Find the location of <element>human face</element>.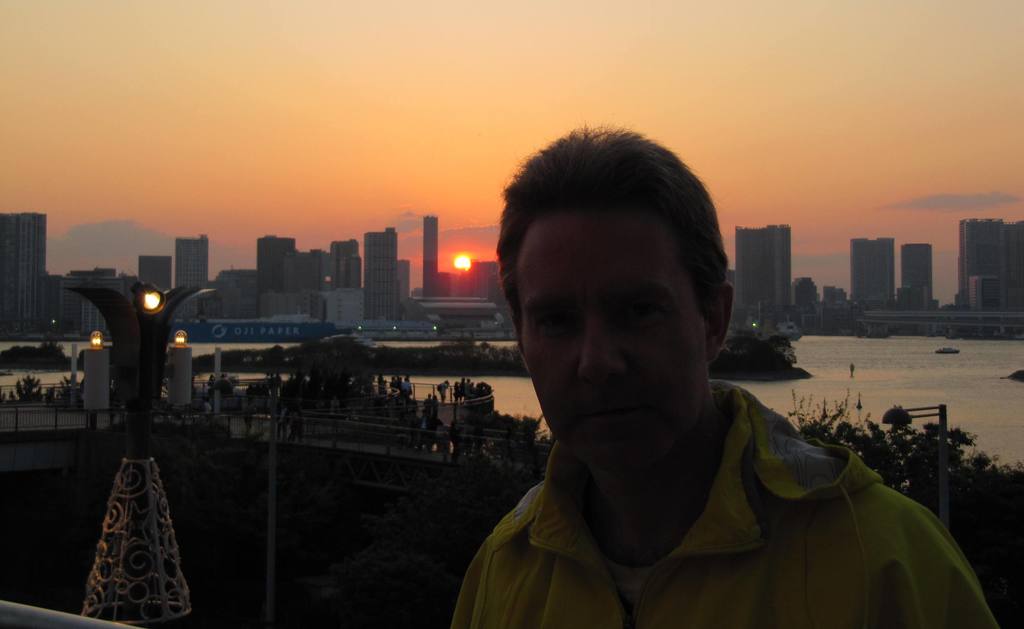
Location: left=526, top=211, right=705, bottom=474.
